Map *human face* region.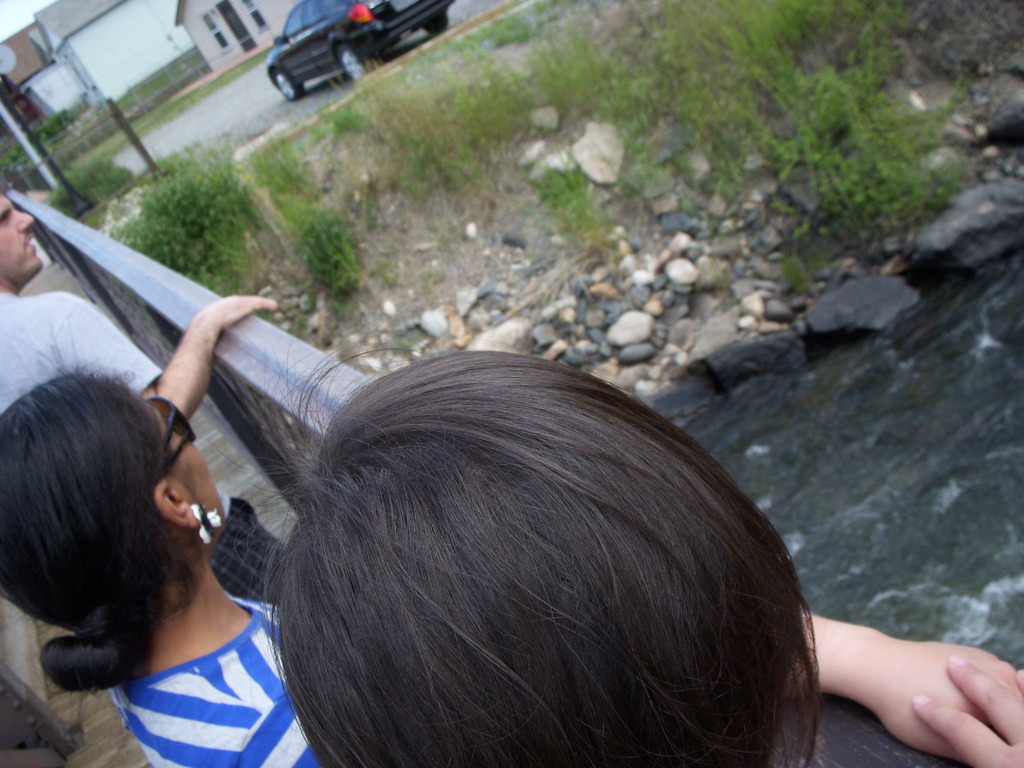
Mapped to <bbox>0, 186, 44, 282</bbox>.
